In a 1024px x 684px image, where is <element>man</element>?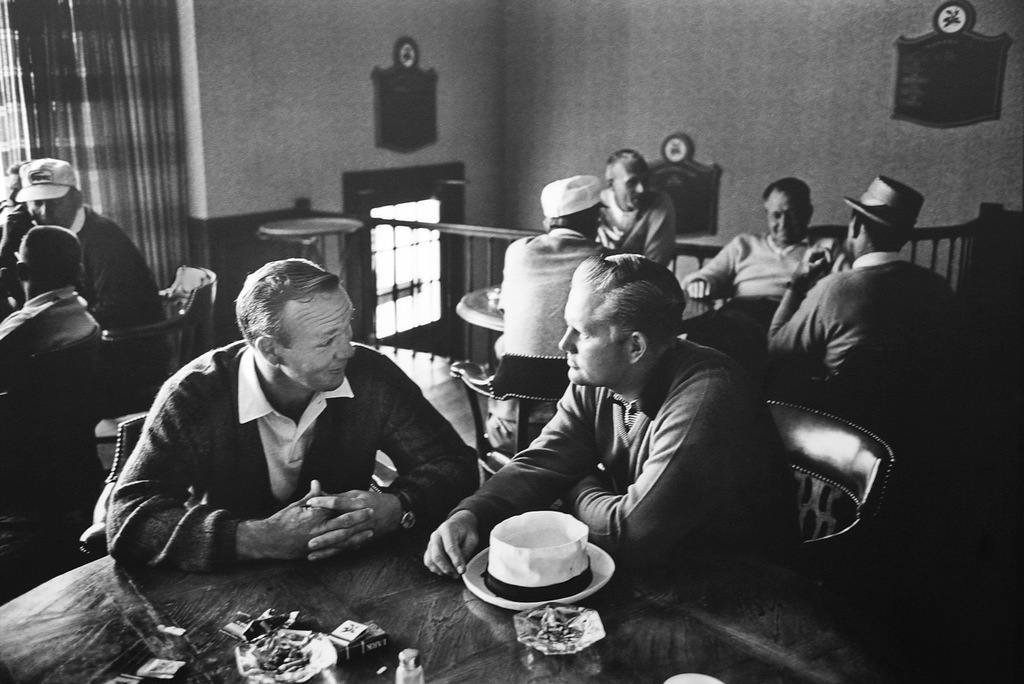
679:173:854:352.
